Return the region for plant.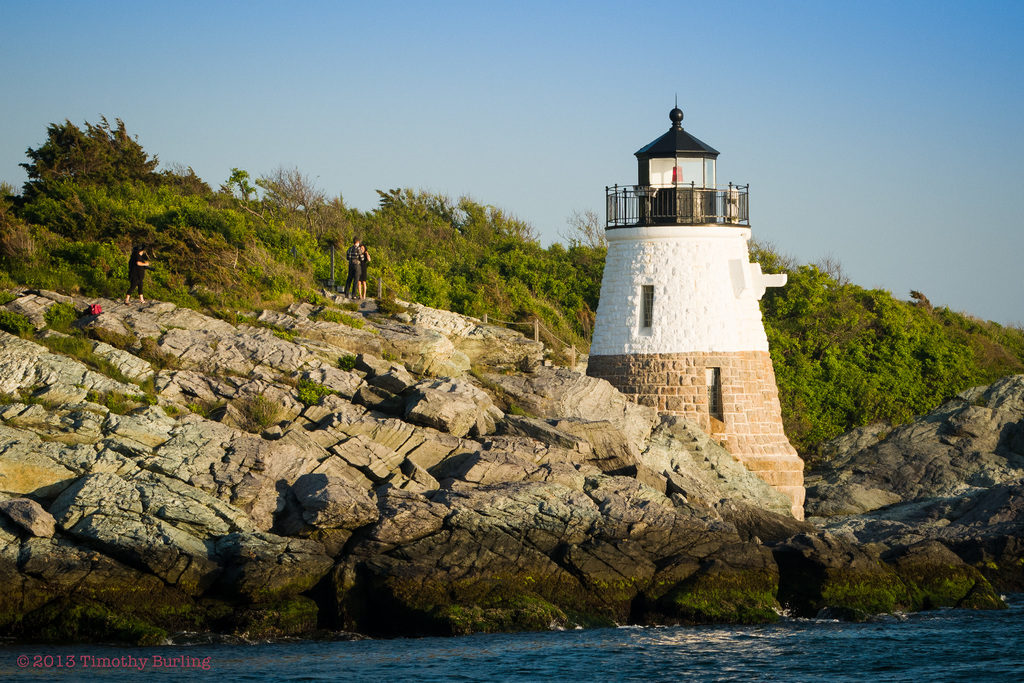
region(440, 601, 472, 631).
